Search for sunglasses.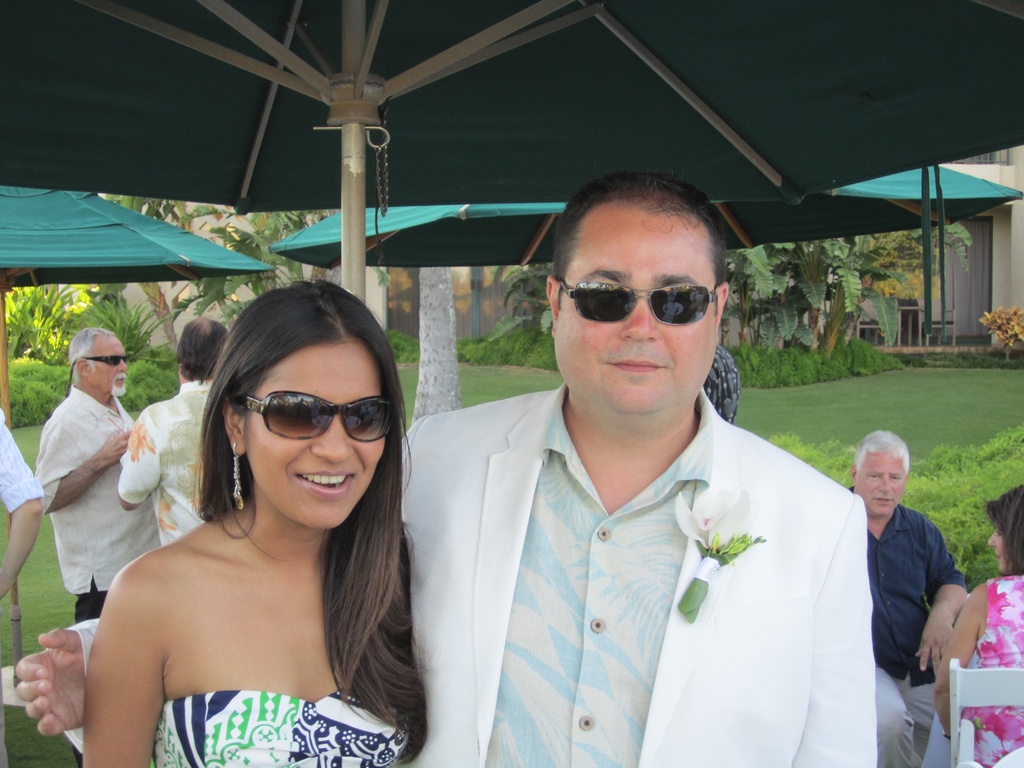
Found at x1=558 y1=278 x2=718 y2=327.
